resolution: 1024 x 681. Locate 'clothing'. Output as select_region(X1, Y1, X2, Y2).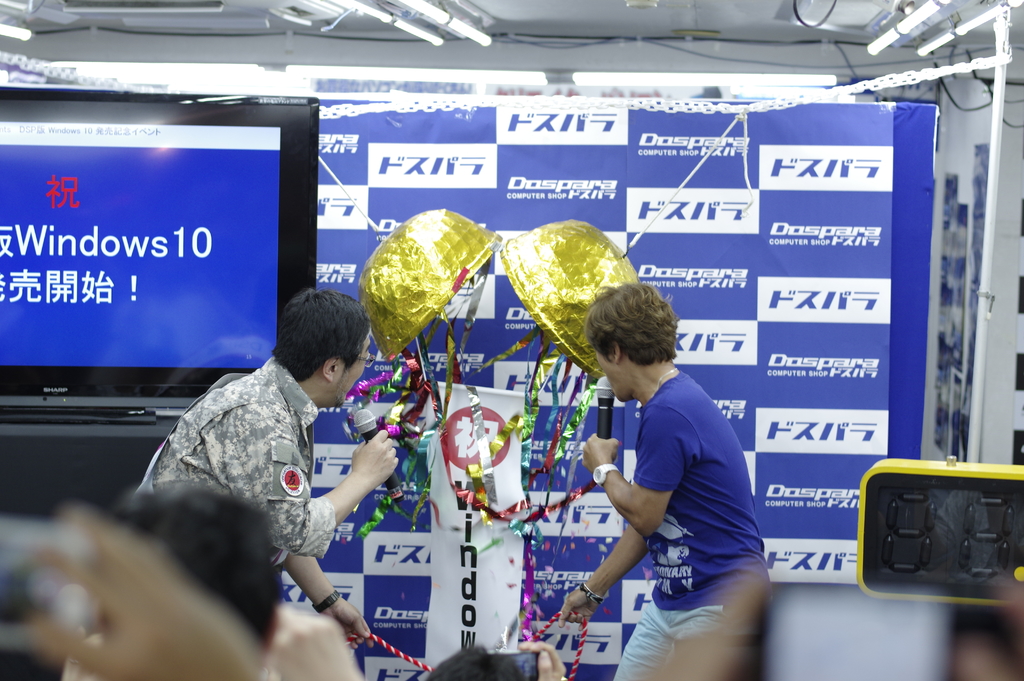
select_region(620, 374, 770, 680).
